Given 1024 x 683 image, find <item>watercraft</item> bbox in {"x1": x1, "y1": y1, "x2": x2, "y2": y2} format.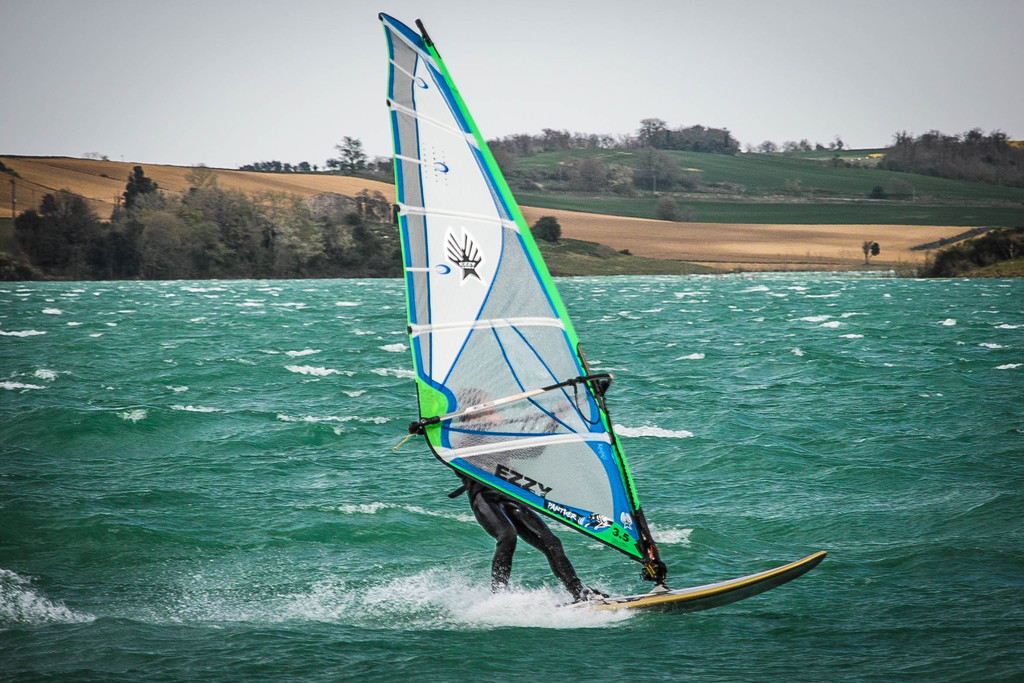
{"x1": 378, "y1": 10, "x2": 831, "y2": 611}.
